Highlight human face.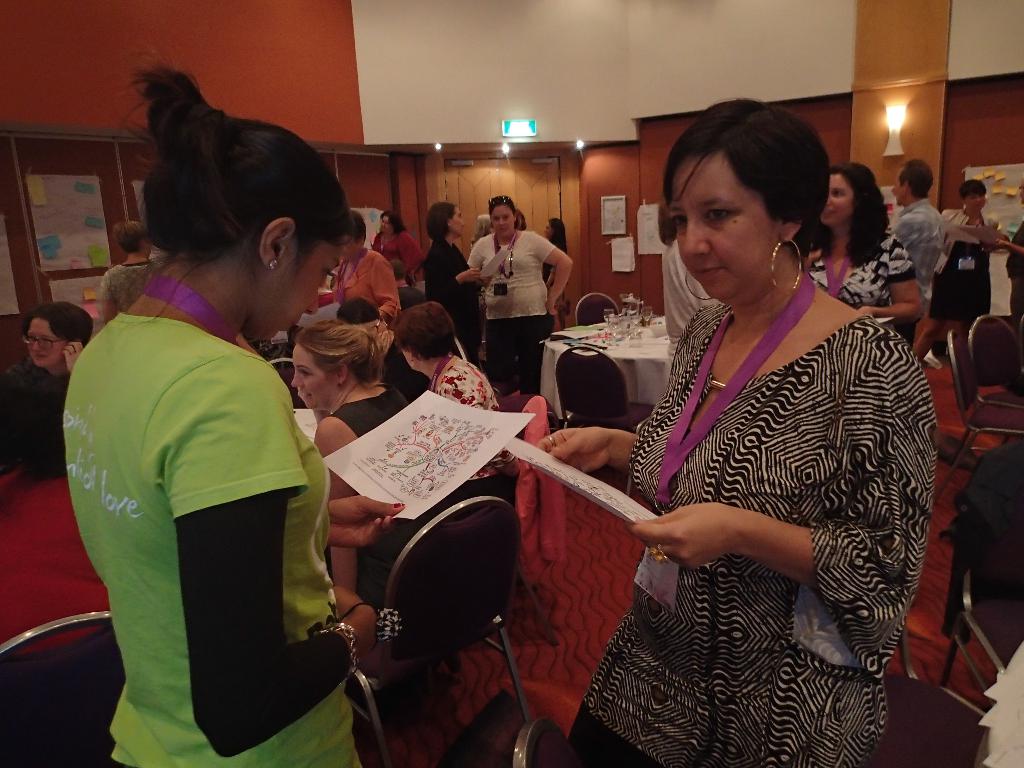
Highlighted region: (left=492, top=202, right=513, bottom=233).
